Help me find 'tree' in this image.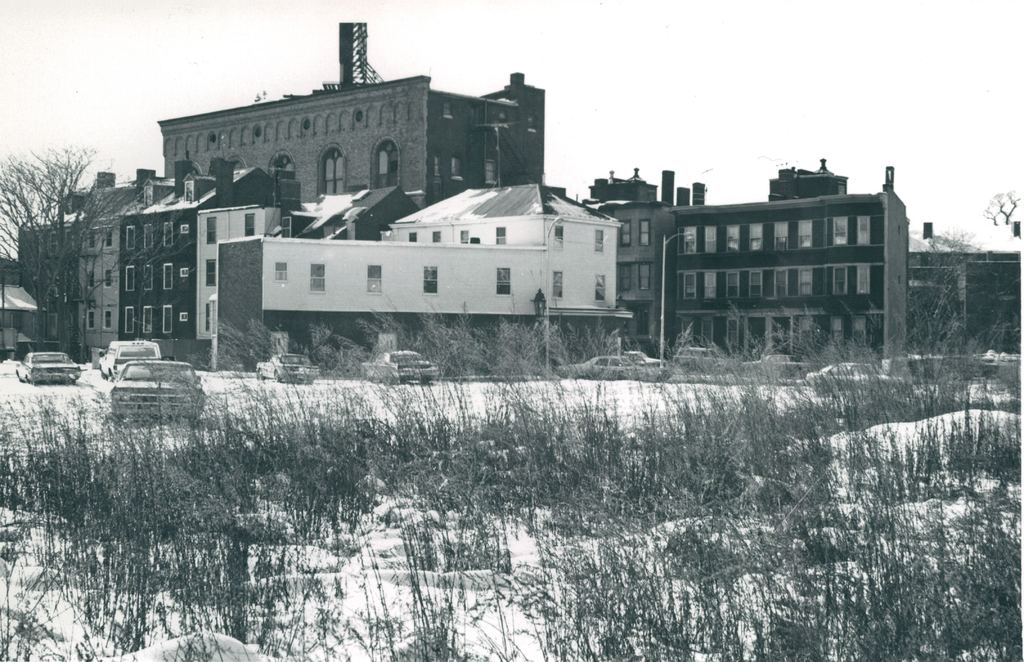
Found it: (x1=0, y1=143, x2=202, y2=360).
